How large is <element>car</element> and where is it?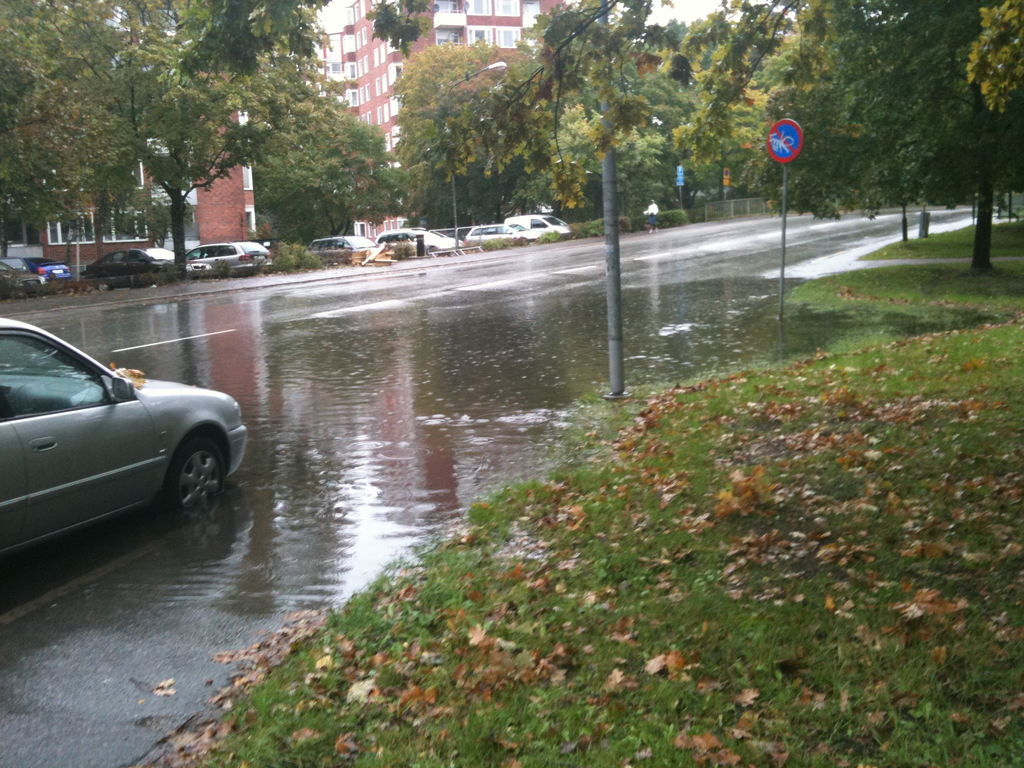
Bounding box: left=363, top=219, right=452, bottom=253.
